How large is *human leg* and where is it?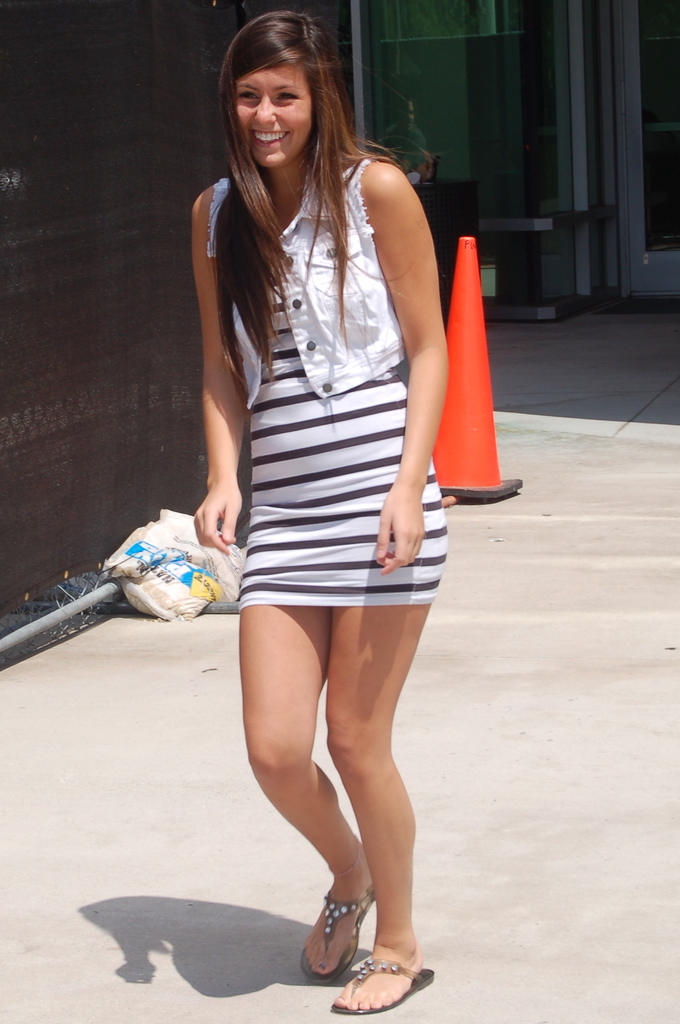
Bounding box: region(243, 380, 378, 986).
